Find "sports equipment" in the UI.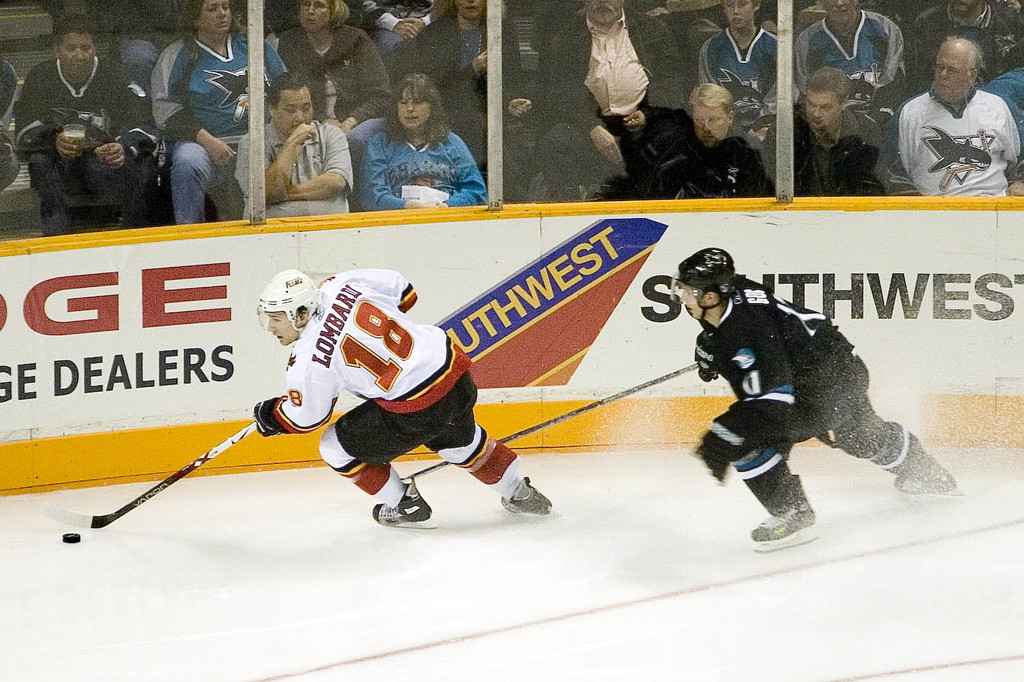
UI element at <region>251, 399, 293, 436</region>.
